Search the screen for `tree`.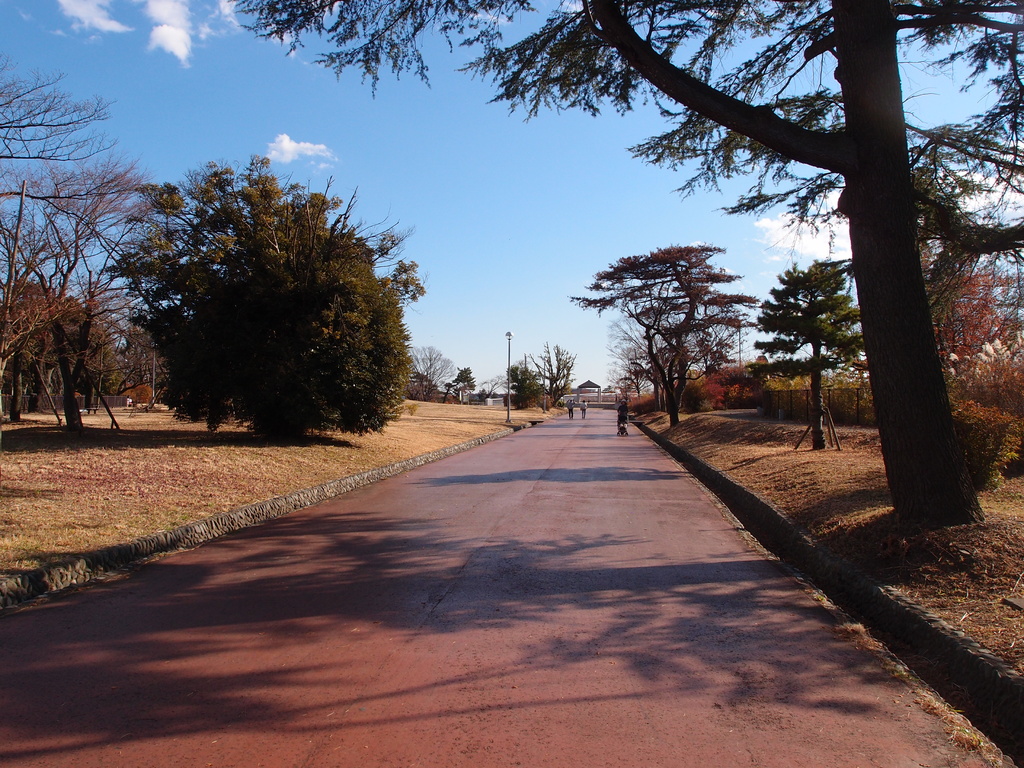
Found at [410, 339, 445, 398].
